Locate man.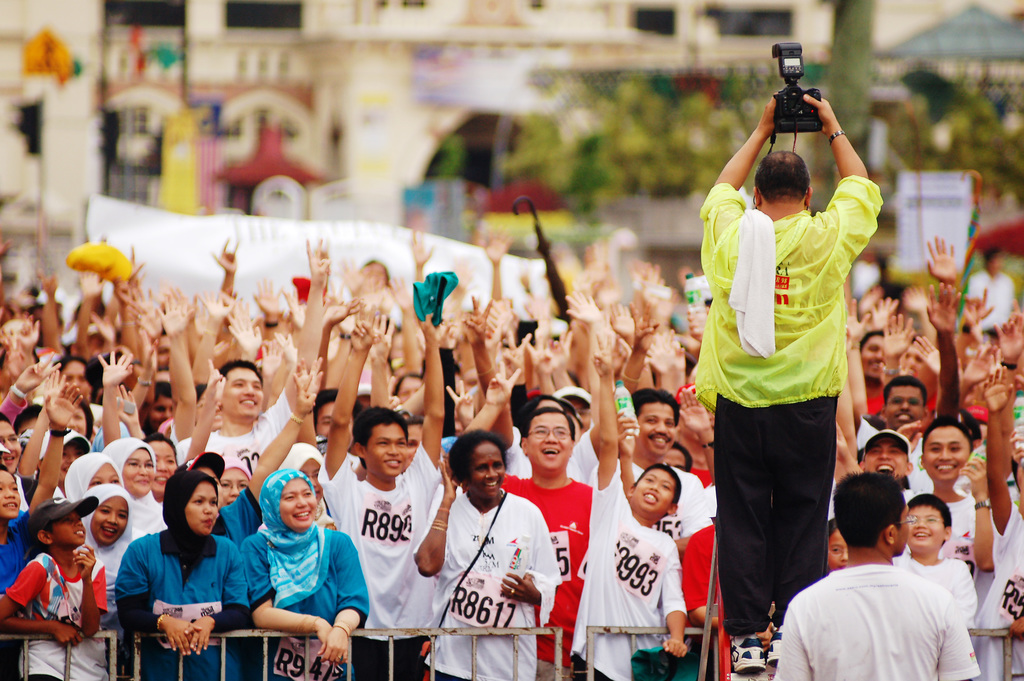
Bounding box: (879, 379, 929, 451).
